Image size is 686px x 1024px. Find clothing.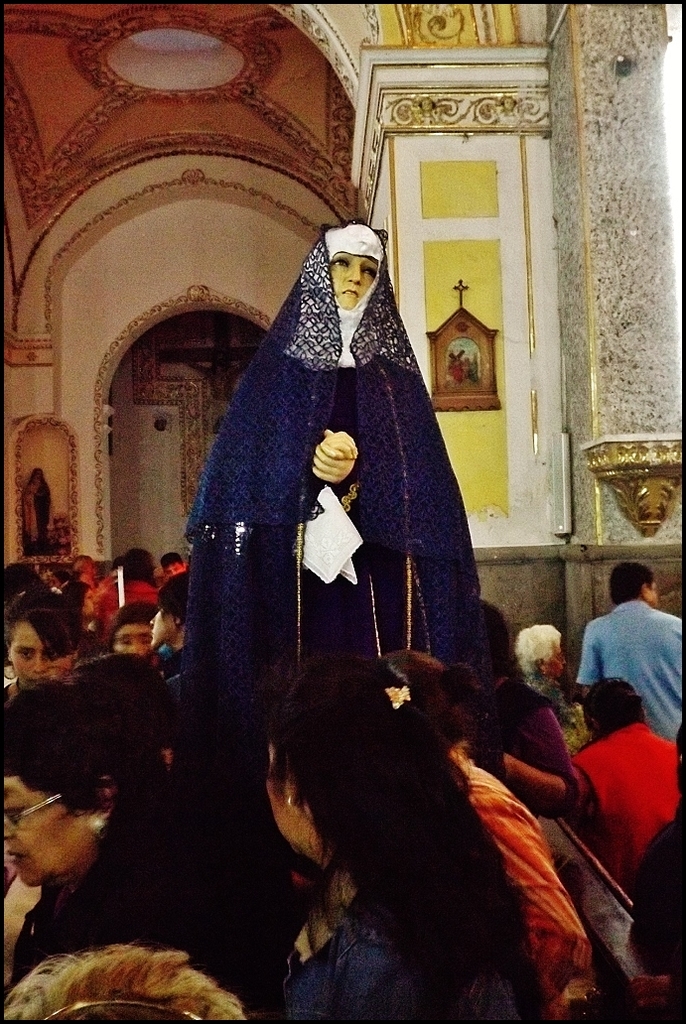
l=281, t=854, r=513, b=1023.
